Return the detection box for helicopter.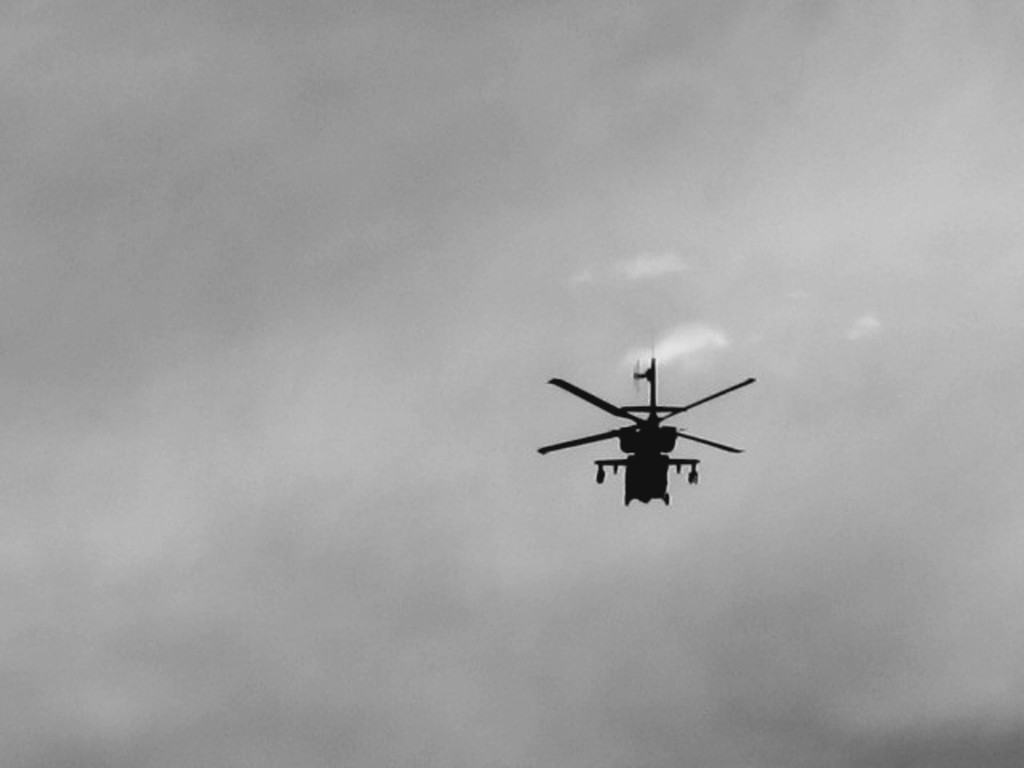
<box>536,342,769,540</box>.
